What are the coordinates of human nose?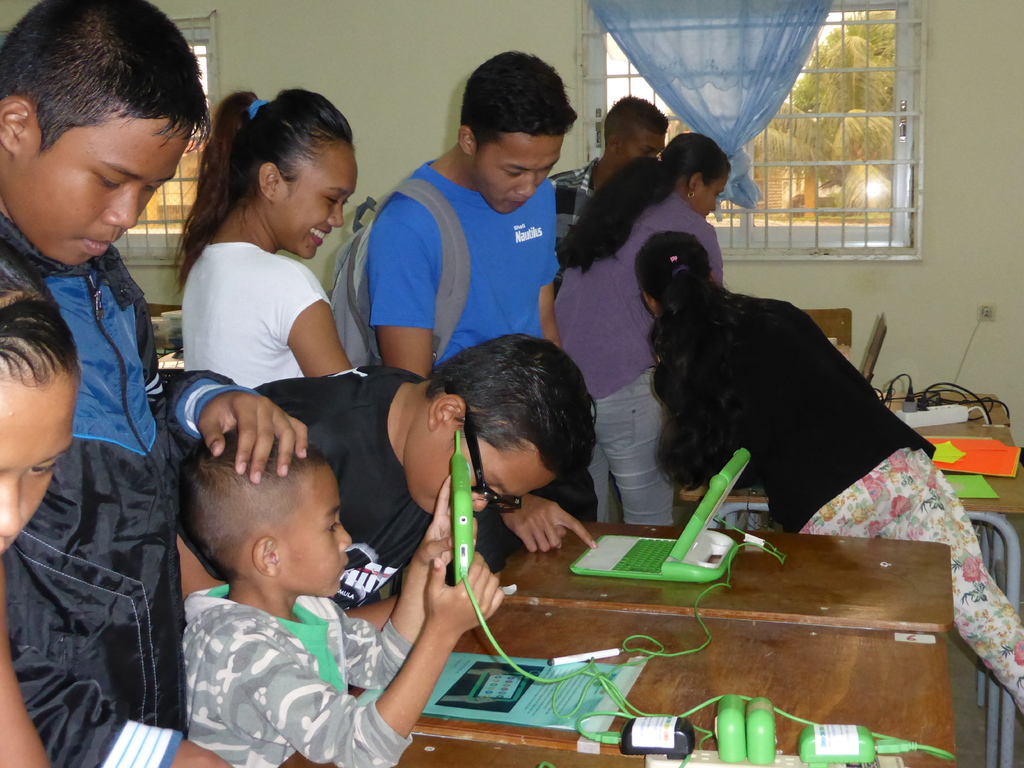
detection(105, 187, 136, 227).
